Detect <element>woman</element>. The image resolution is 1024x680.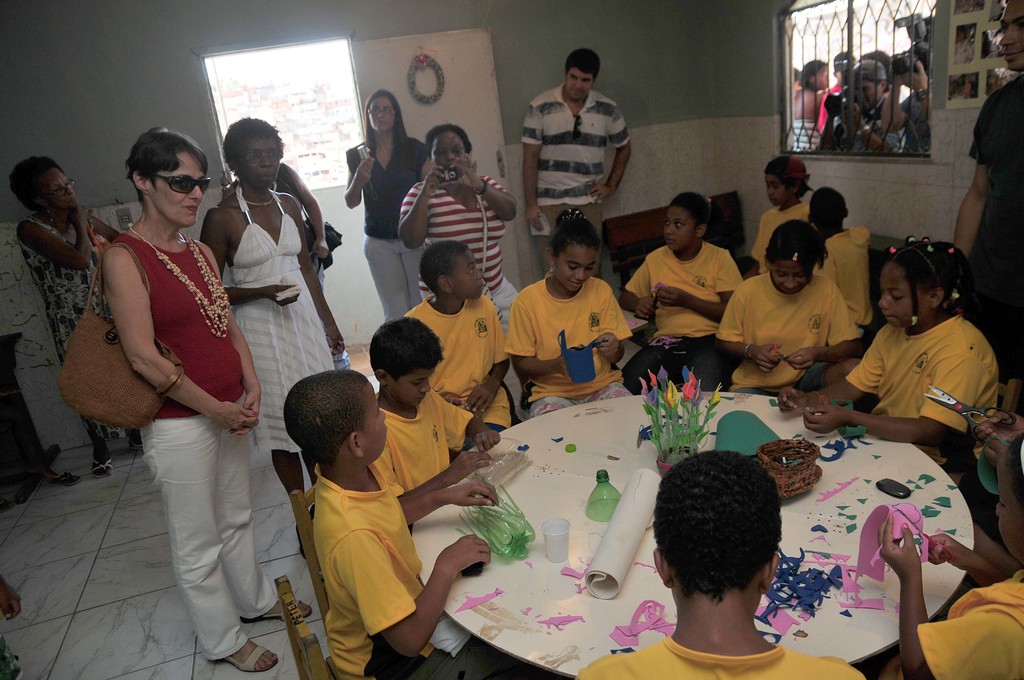
pyautogui.locateOnScreen(15, 156, 145, 483).
